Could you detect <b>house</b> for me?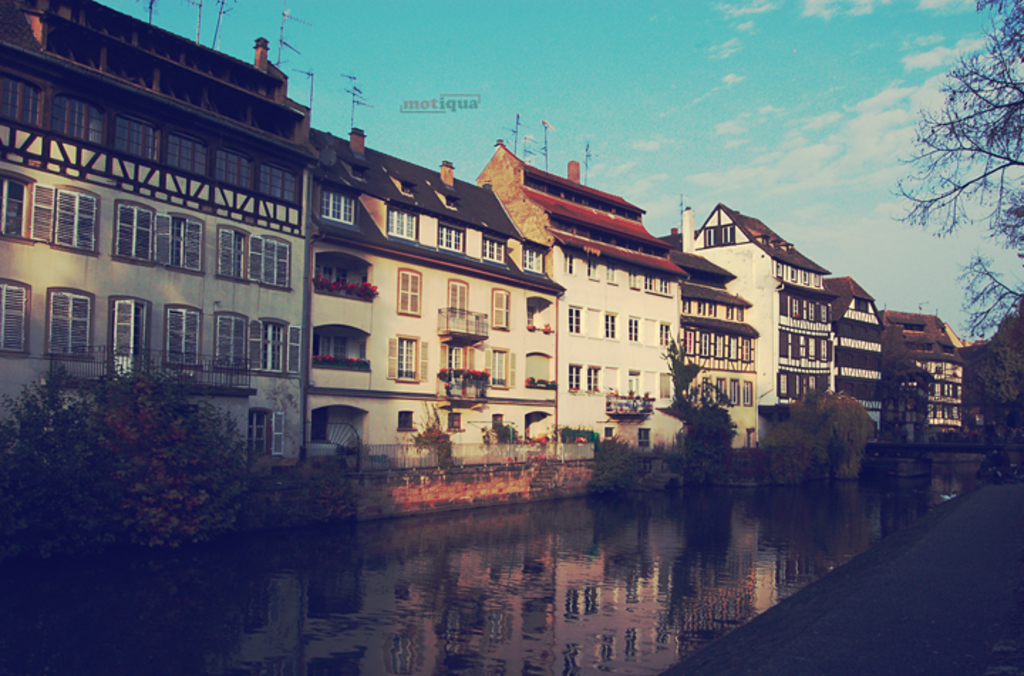
Detection result: 886, 305, 991, 438.
